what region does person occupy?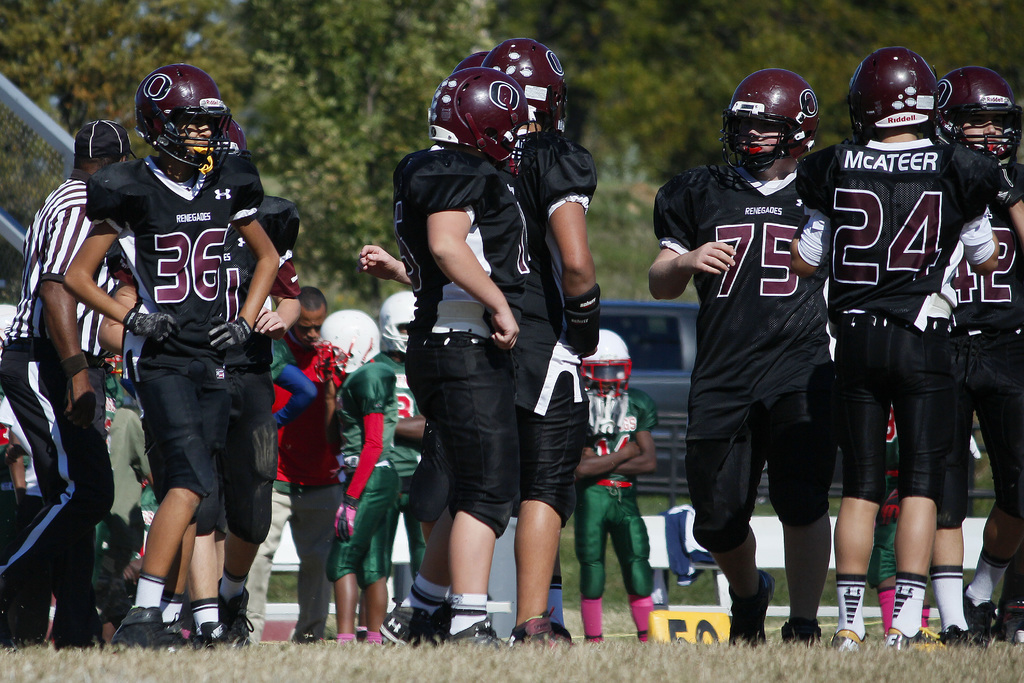
box=[395, 72, 524, 639].
